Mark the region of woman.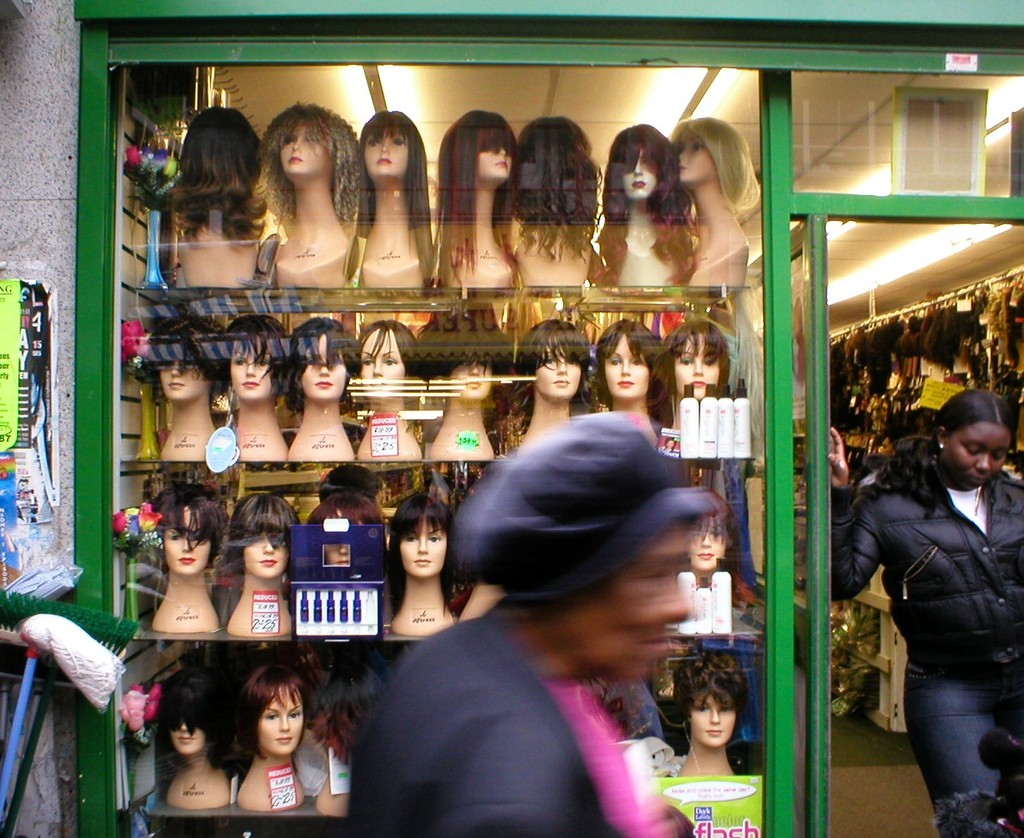
Region: (x1=594, y1=113, x2=703, y2=288).
